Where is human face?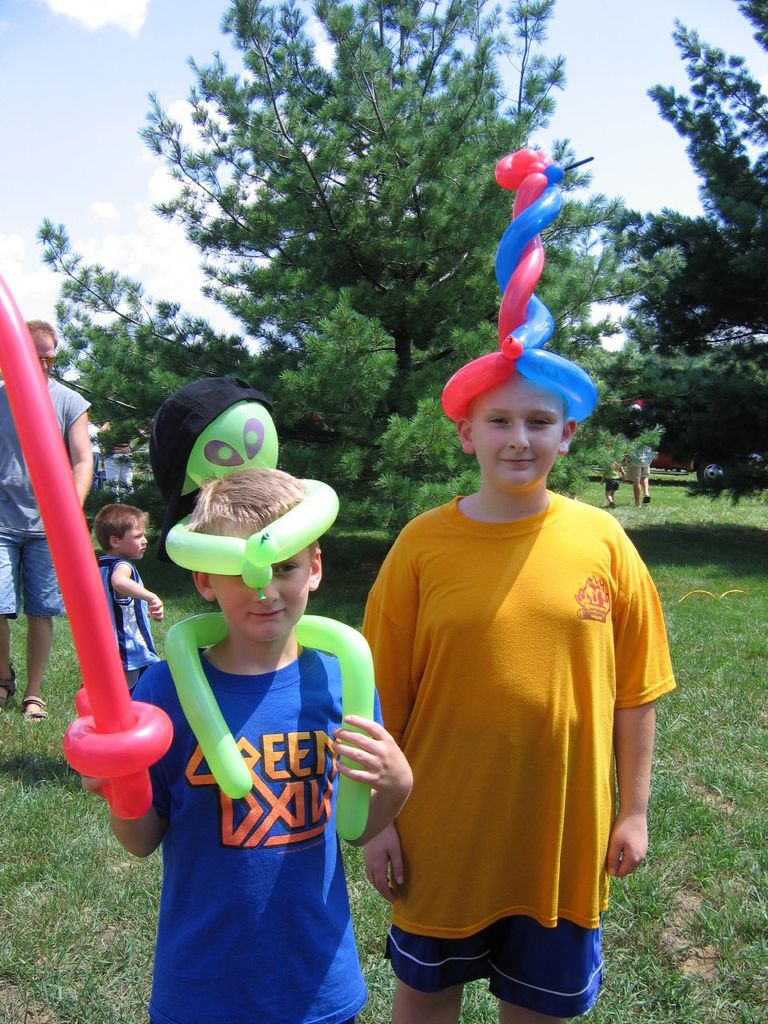
<region>118, 527, 144, 557</region>.
